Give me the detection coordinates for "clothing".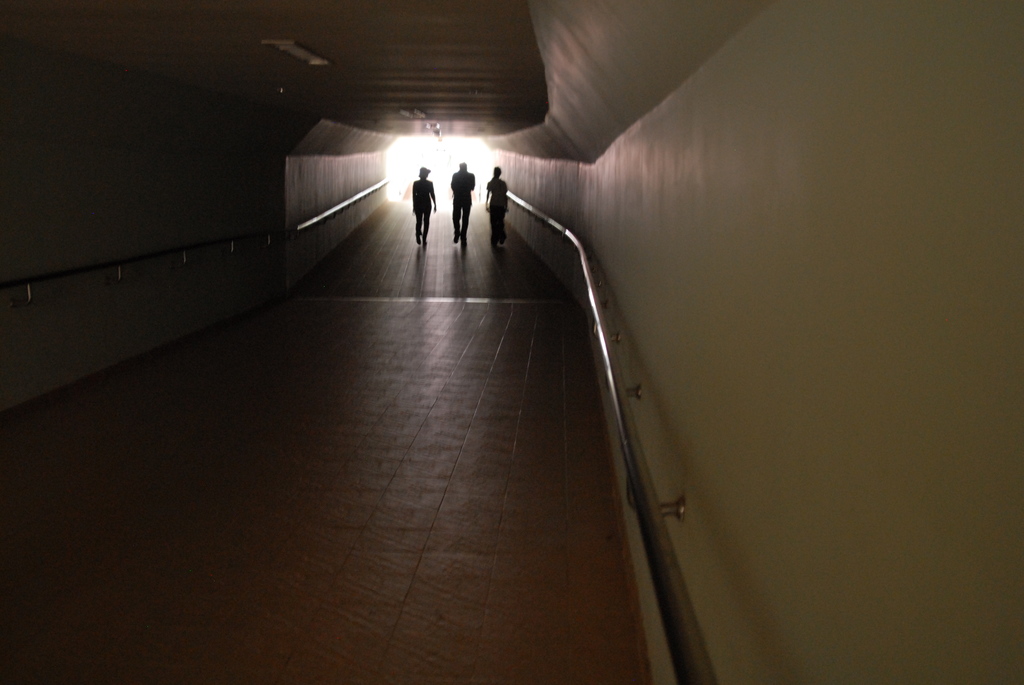
box(492, 173, 507, 242).
